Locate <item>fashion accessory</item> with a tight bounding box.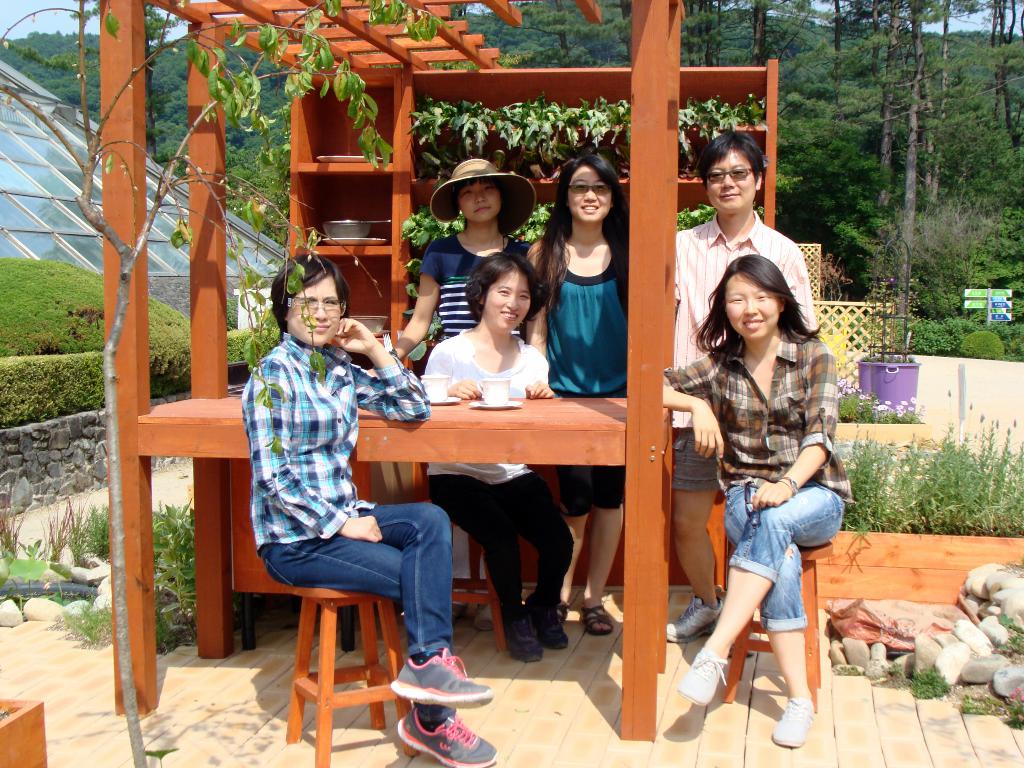
<box>770,698,815,750</box>.
